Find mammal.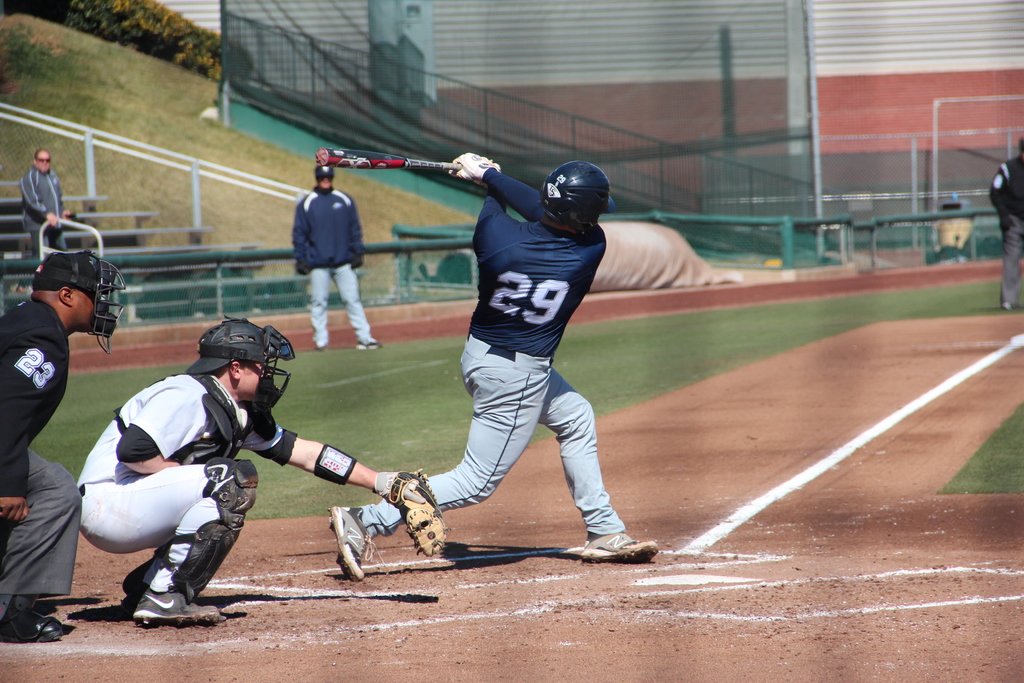
bbox(986, 132, 1023, 308).
